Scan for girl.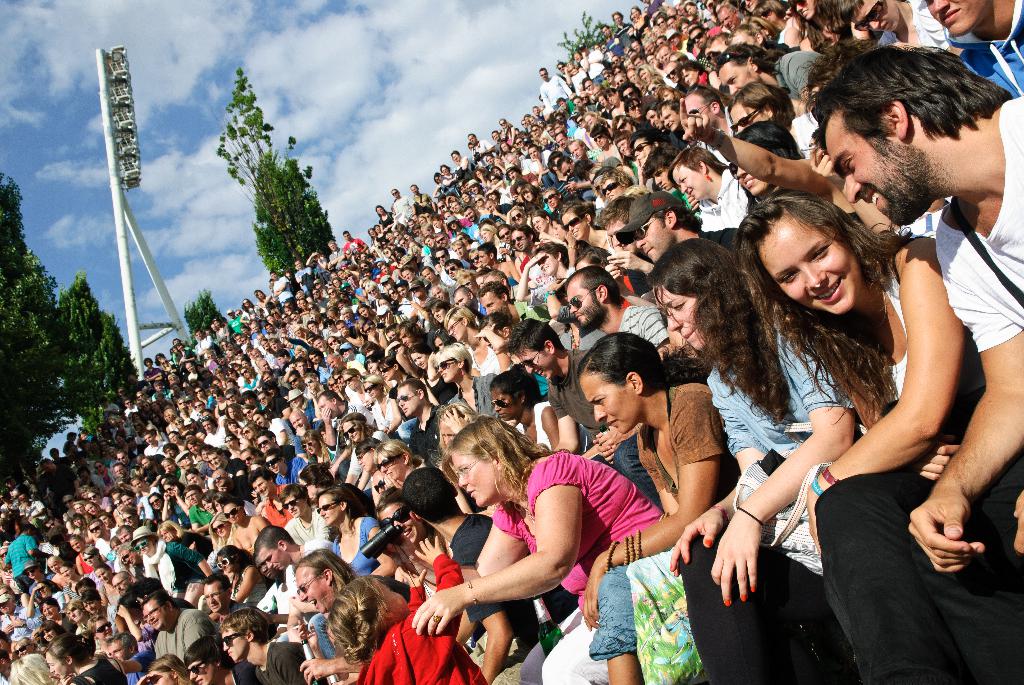
Scan result: pyautogui.locateOnScreen(311, 309, 327, 326).
